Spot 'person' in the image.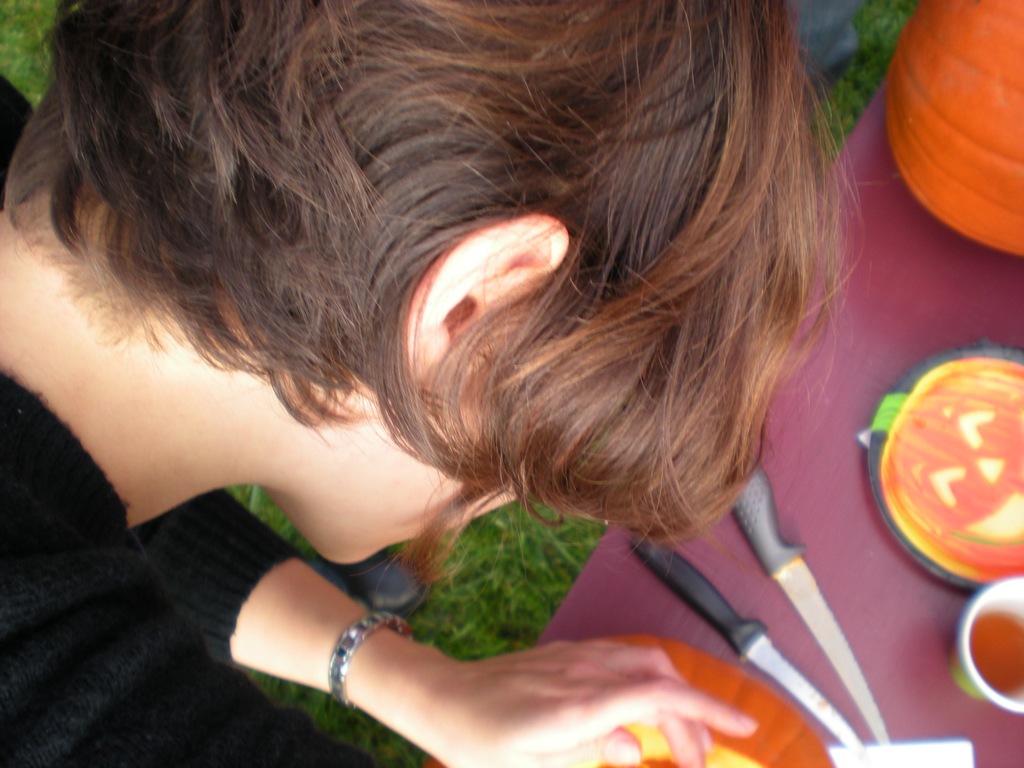
'person' found at Rect(0, 24, 898, 733).
